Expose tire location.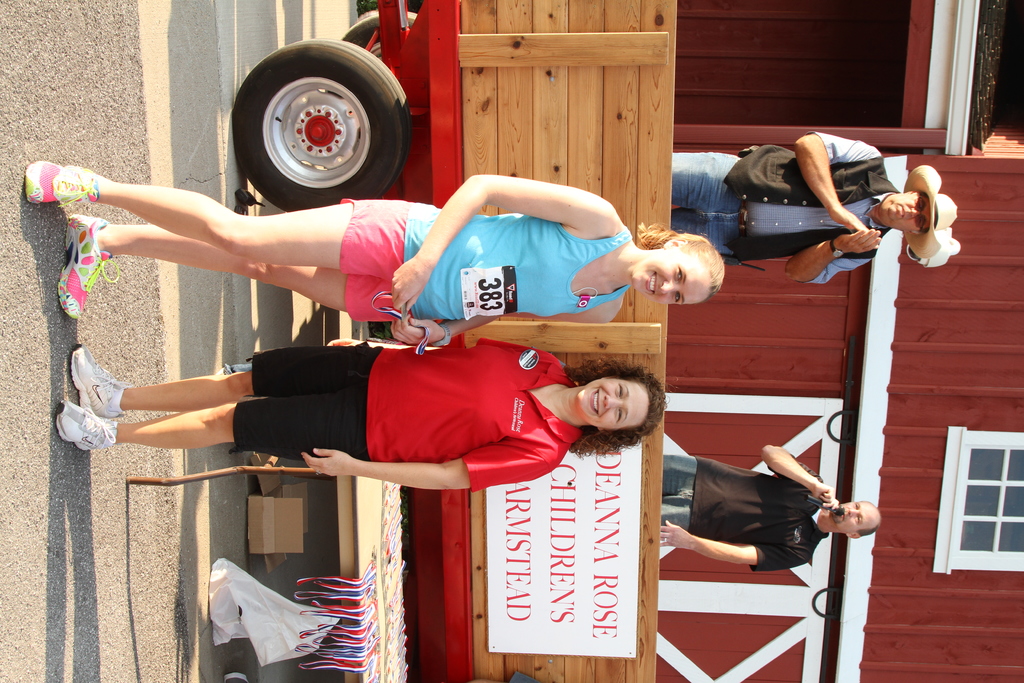
Exposed at l=230, t=29, r=397, b=200.
